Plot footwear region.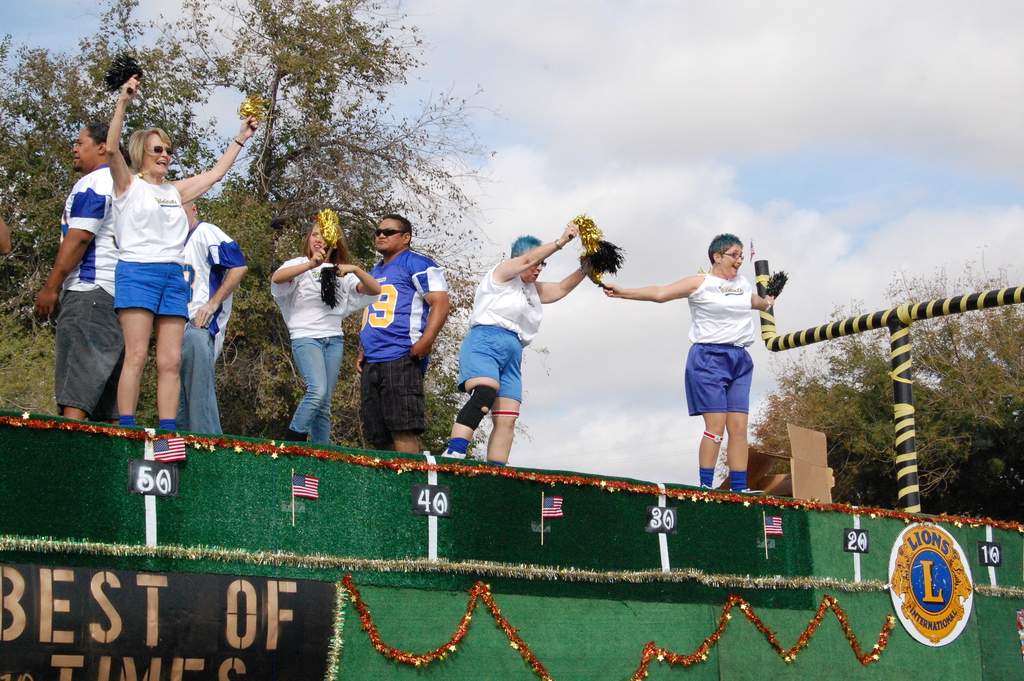
Plotted at (x1=724, y1=486, x2=769, y2=506).
